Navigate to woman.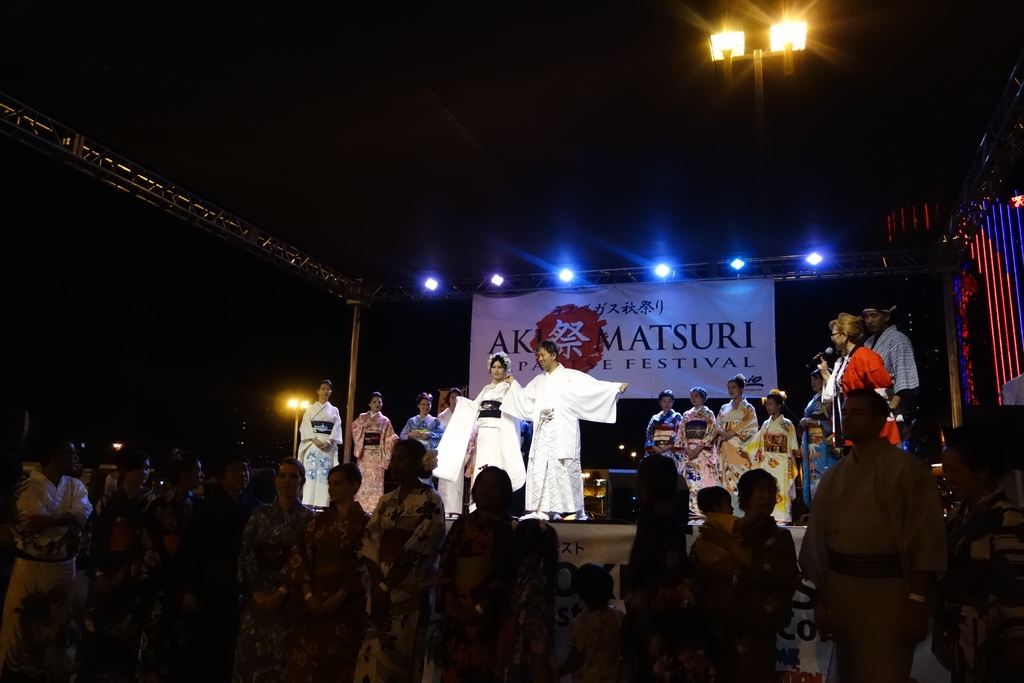
Navigation target: rect(191, 452, 259, 682).
